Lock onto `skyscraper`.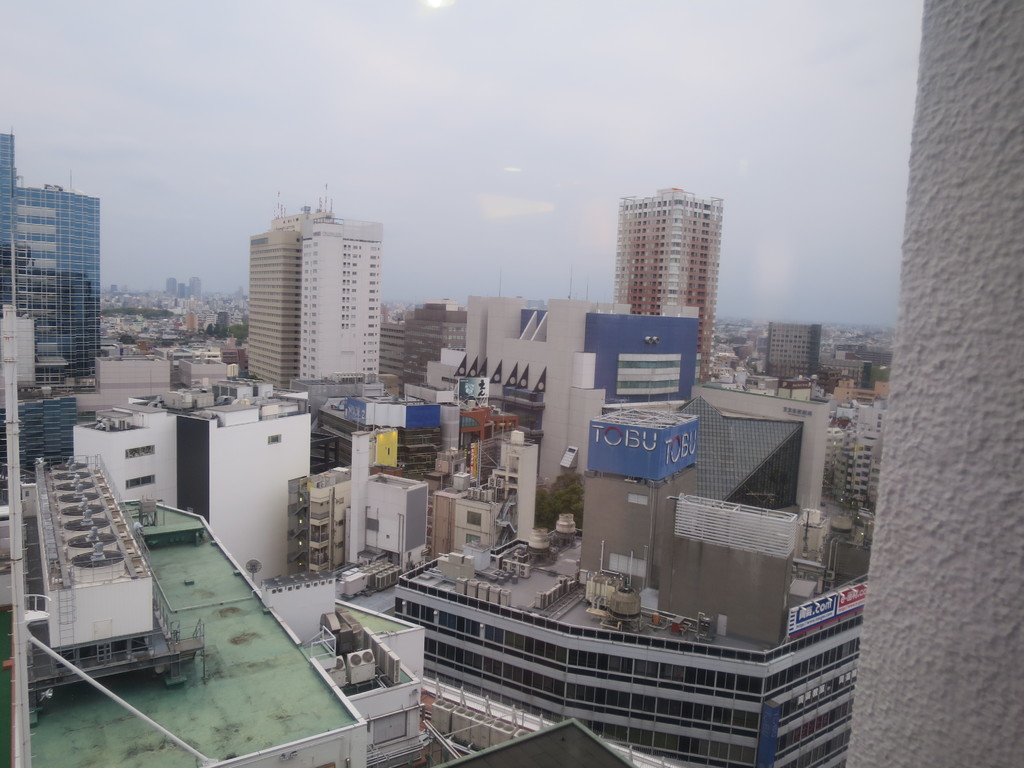
Locked: pyautogui.locateOnScreen(168, 390, 323, 591).
